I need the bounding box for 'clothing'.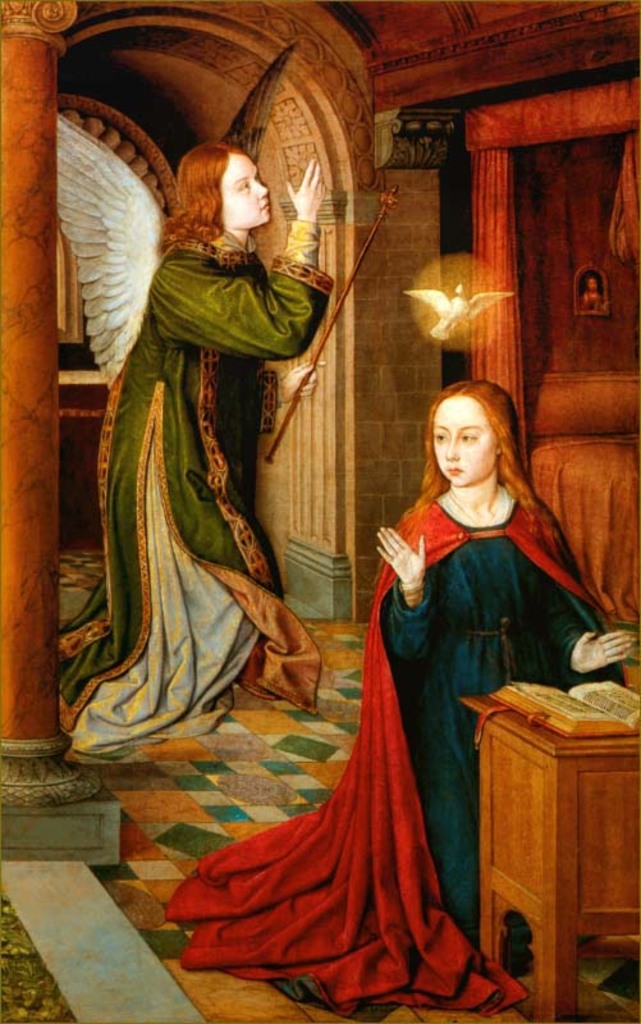
Here it is: select_region(70, 155, 334, 777).
